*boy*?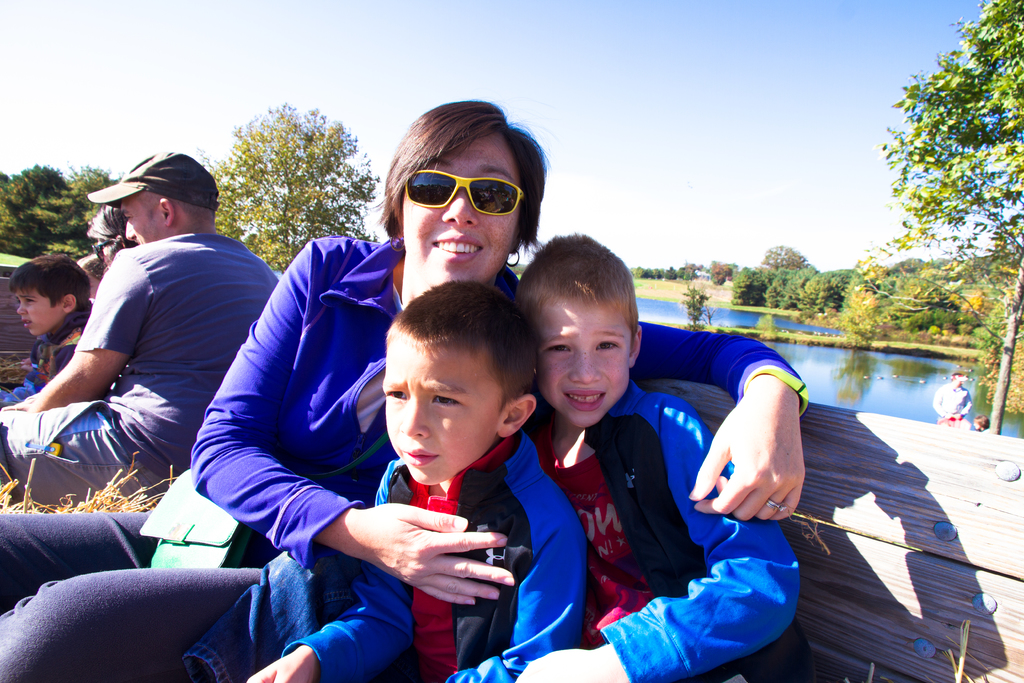
262:235:562:655
